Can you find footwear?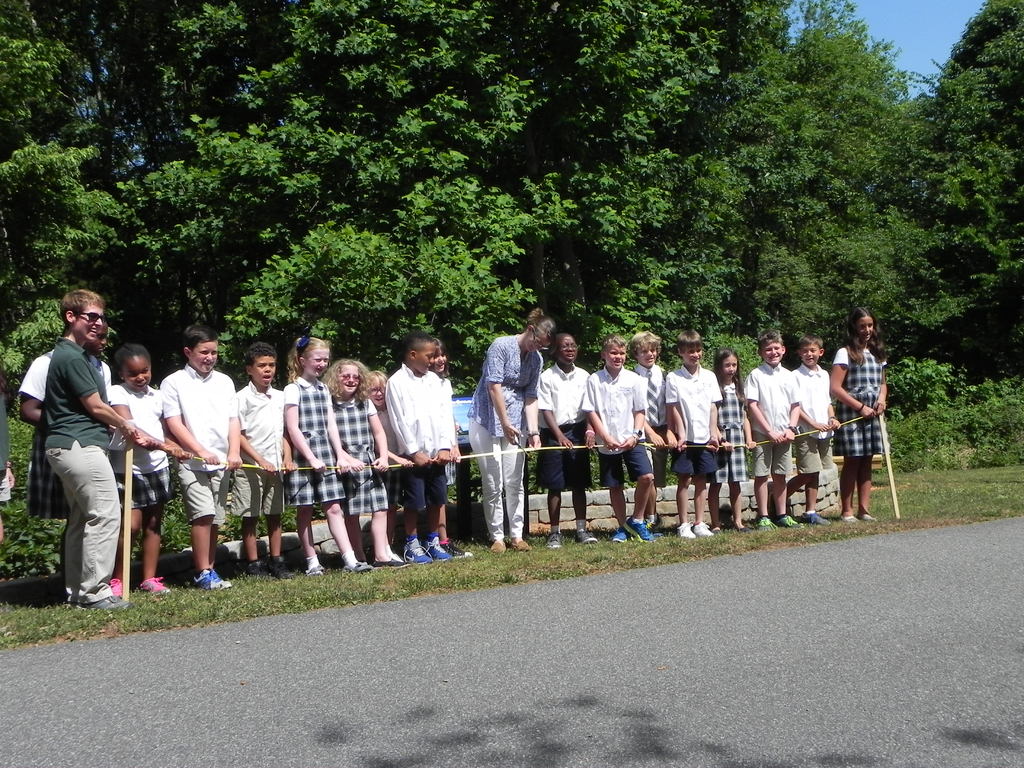
Yes, bounding box: <box>268,556,295,582</box>.
